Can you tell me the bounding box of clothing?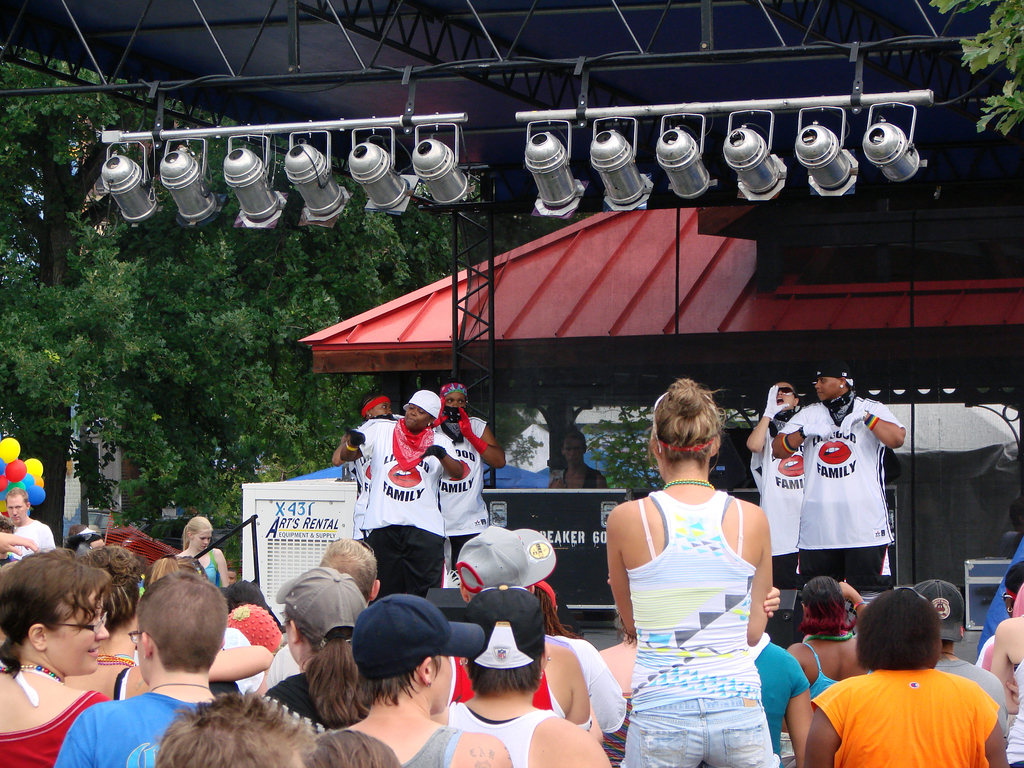
box=[794, 389, 895, 593].
